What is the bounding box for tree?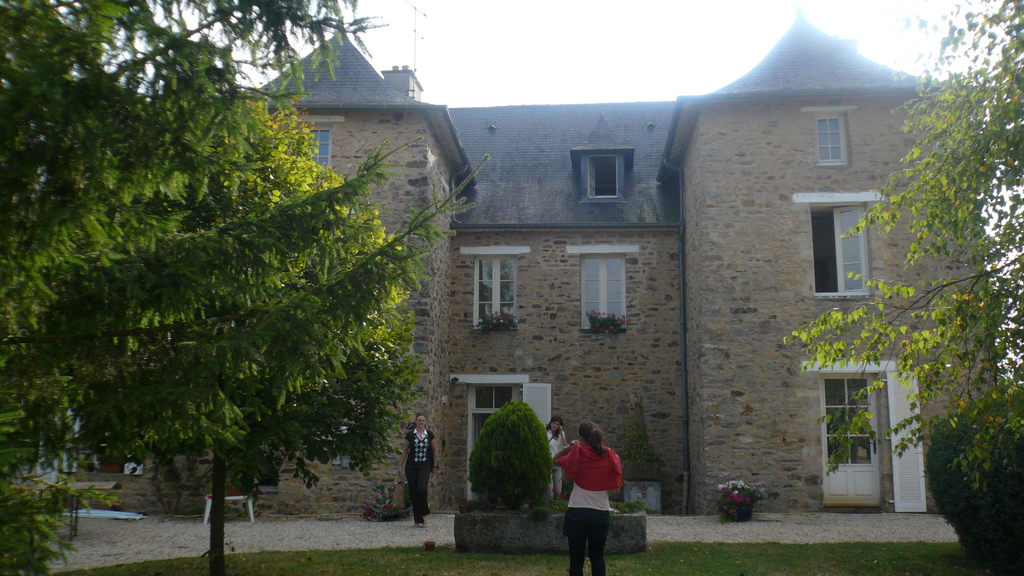
(x1=0, y1=0, x2=375, y2=575).
